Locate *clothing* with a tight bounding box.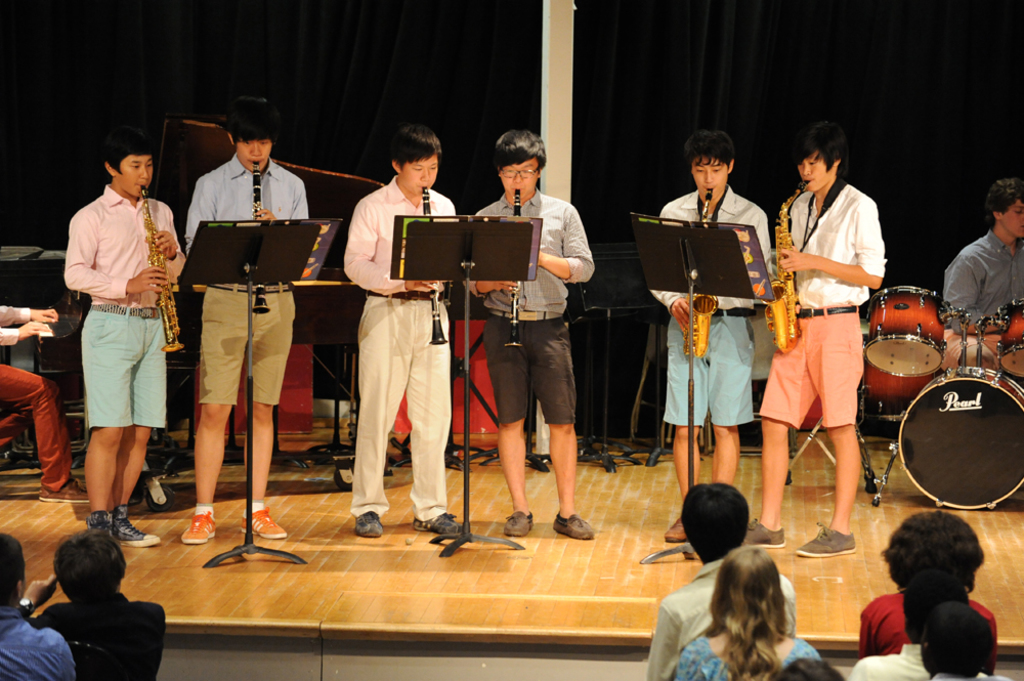
x1=62, y1=183, x2=184, y2=430.
